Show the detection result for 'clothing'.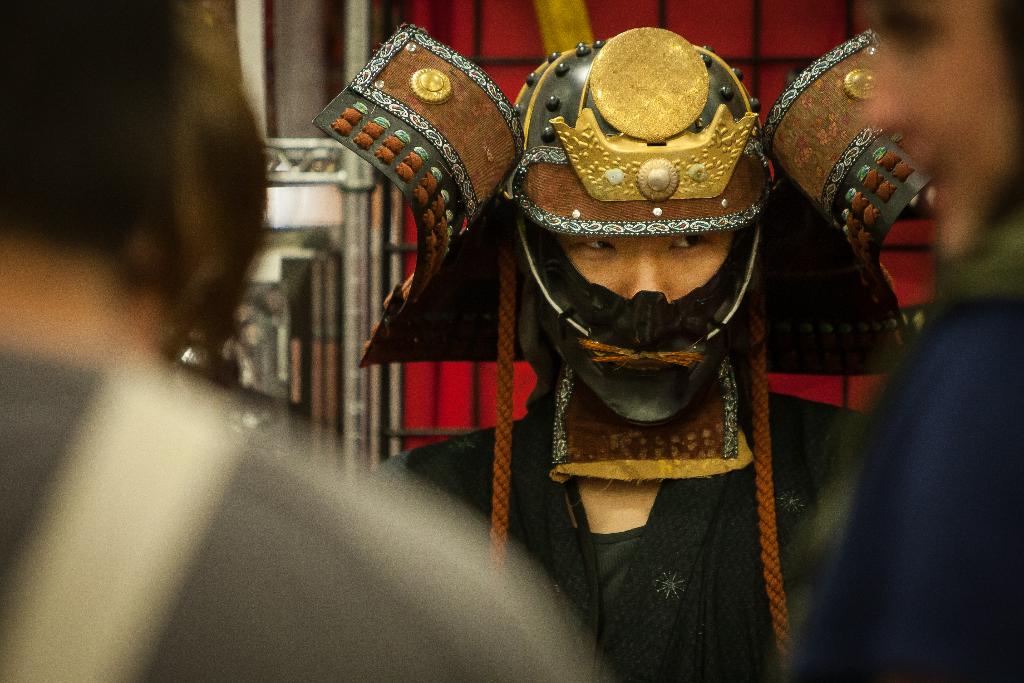
(x1=774, y1=197, x2=1021, y2=682).
